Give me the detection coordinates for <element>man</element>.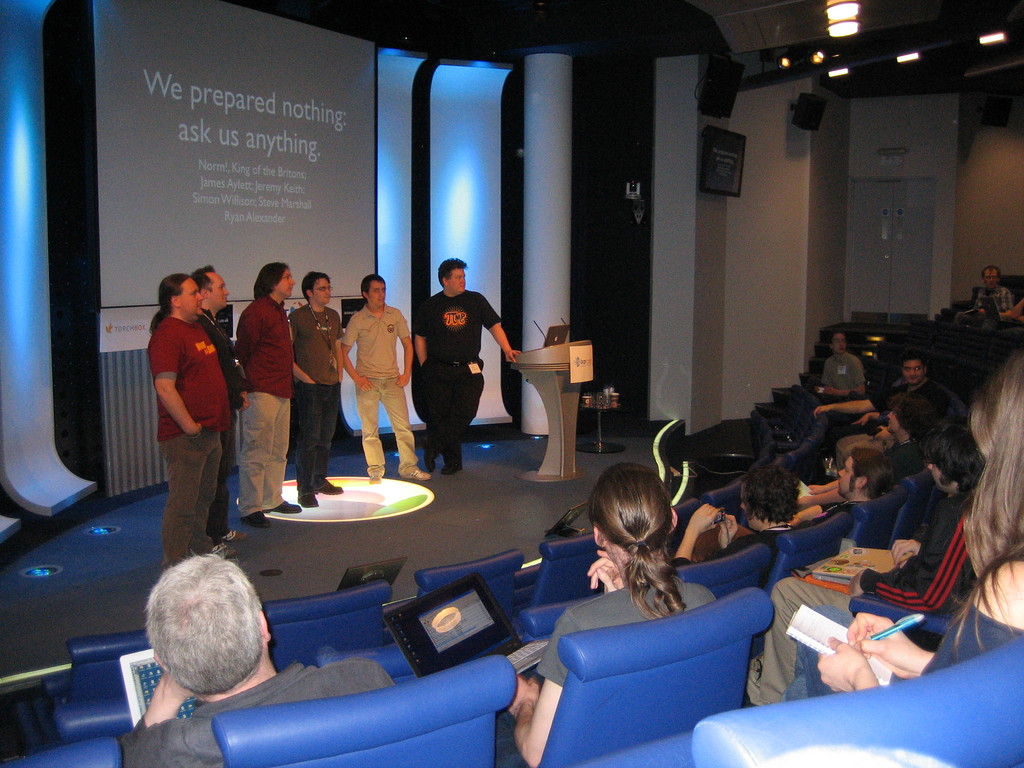
Rect(789, 446, 893, 527).
